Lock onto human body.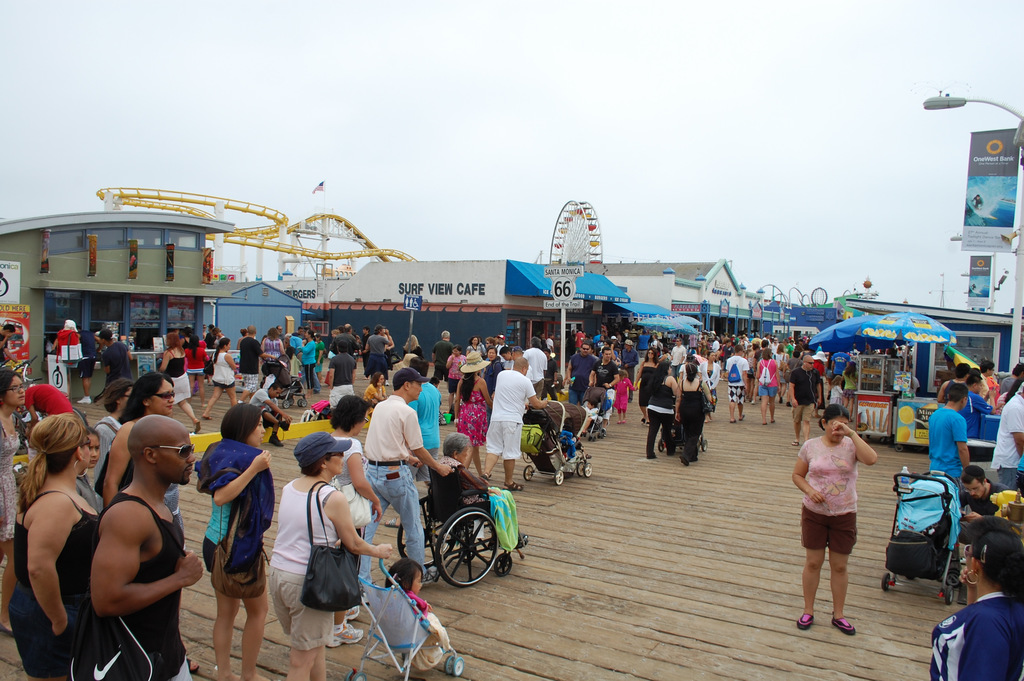
Locked: bbox=(925, 565, 1023, 680).
